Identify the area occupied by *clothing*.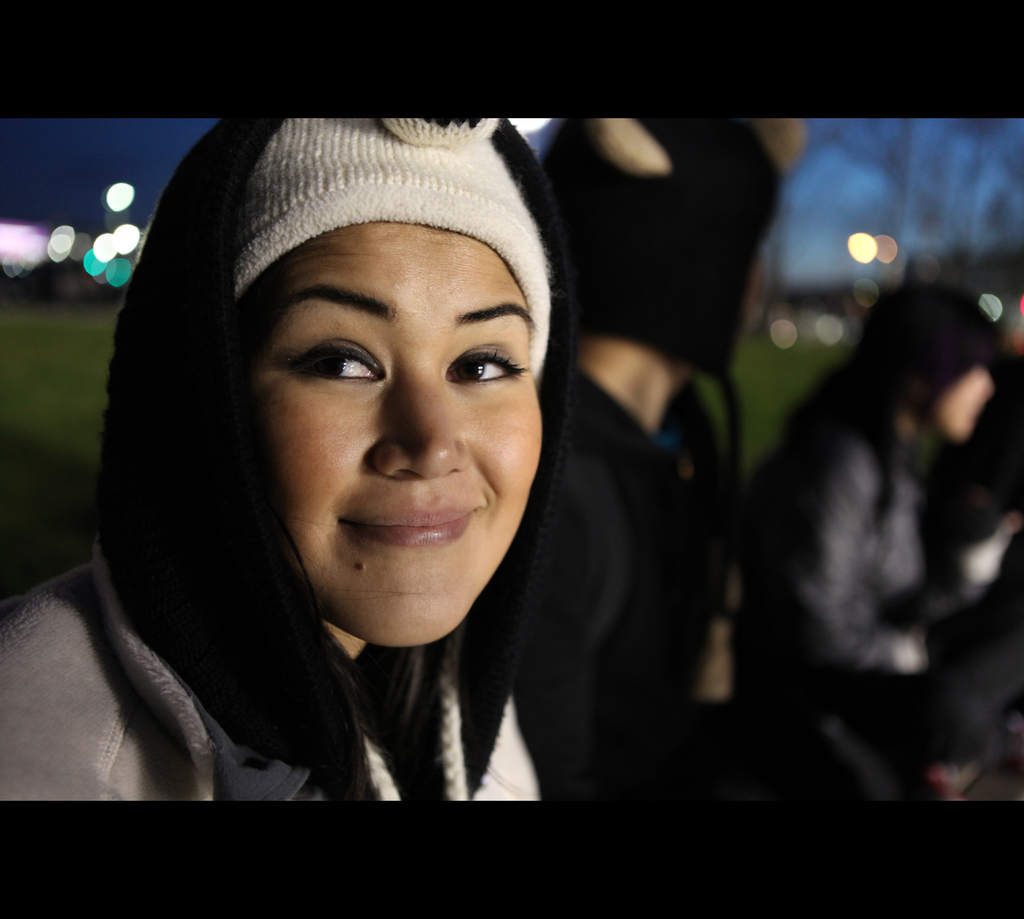
Area: 776:370:989:770.
